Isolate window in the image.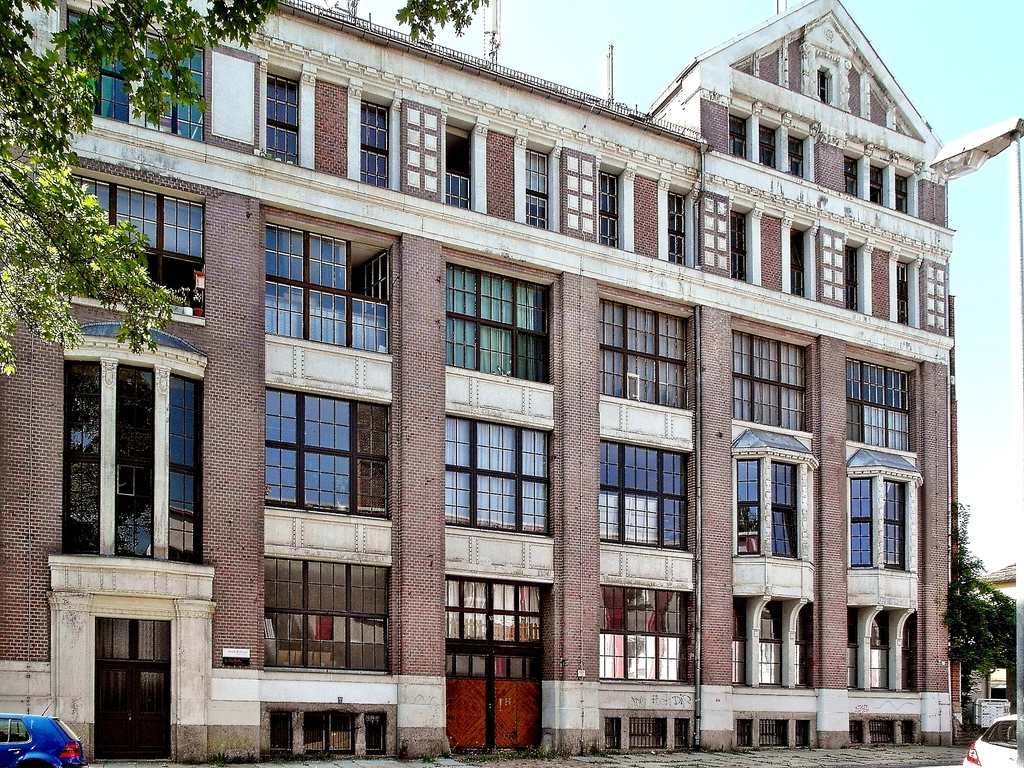
Isolated region: (595, 440, 694, 556).
